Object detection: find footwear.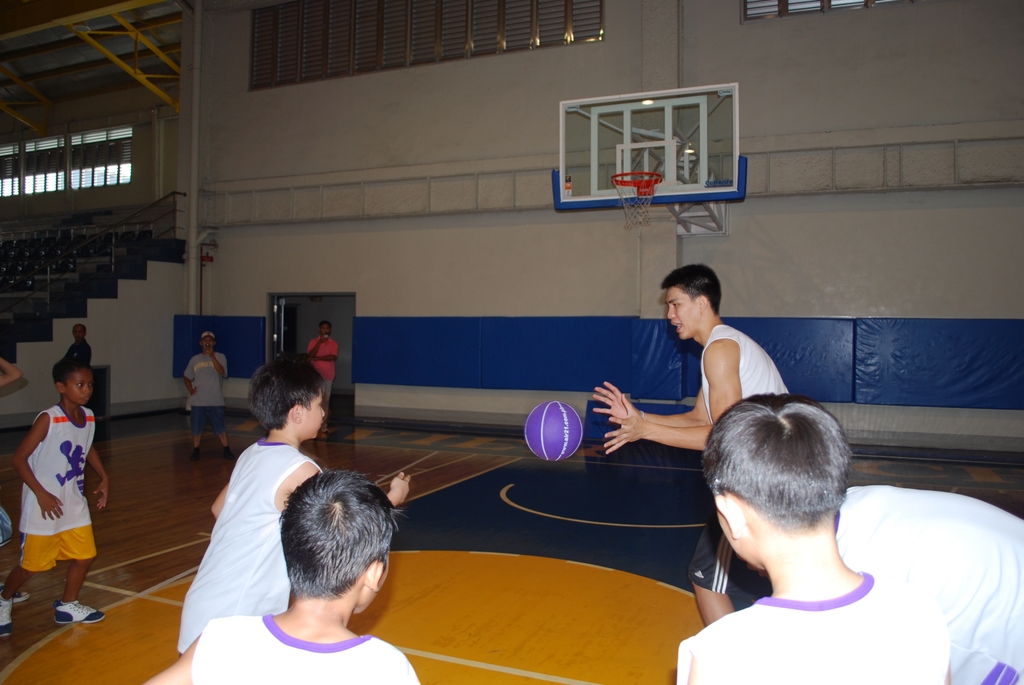
rect(224, 446, 234, 458).
